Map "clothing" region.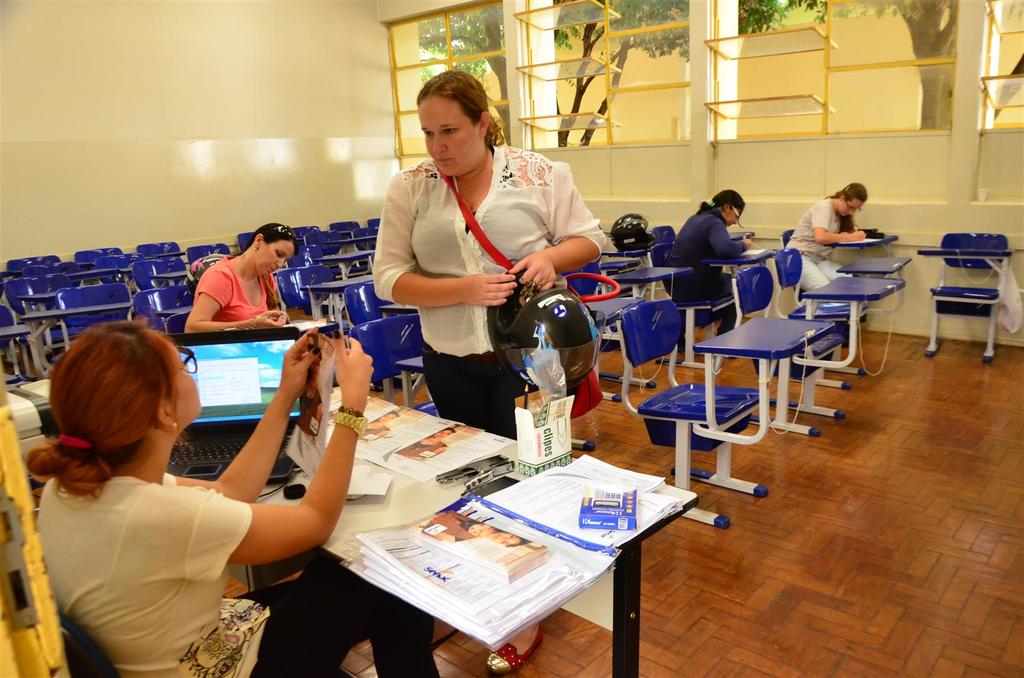
Mapped to select_region(295, 386, 321, 441).
